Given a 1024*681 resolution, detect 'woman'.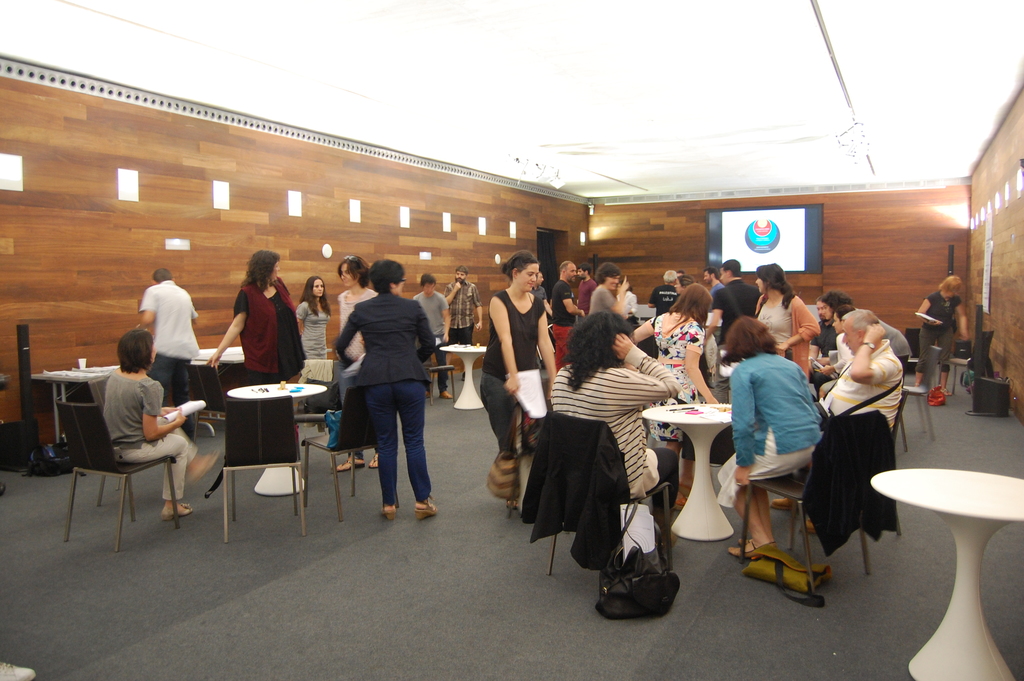
x1=623 y1=280 x2=717 y2=499.
